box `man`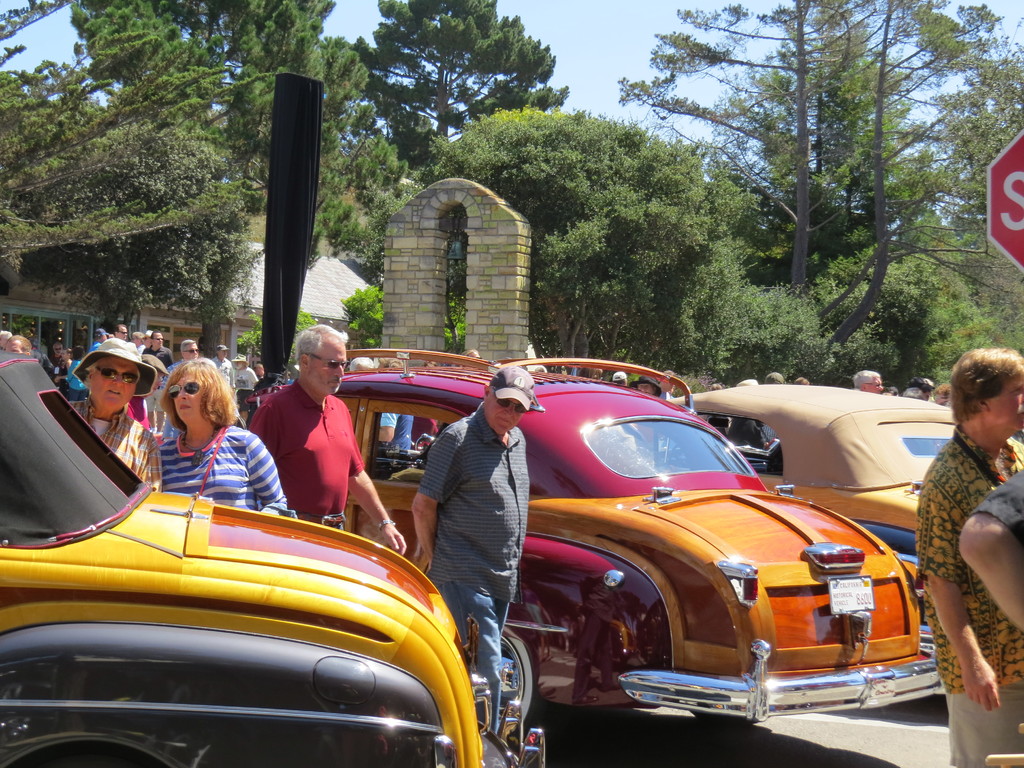
BBox(71, 338, 162, 490)
